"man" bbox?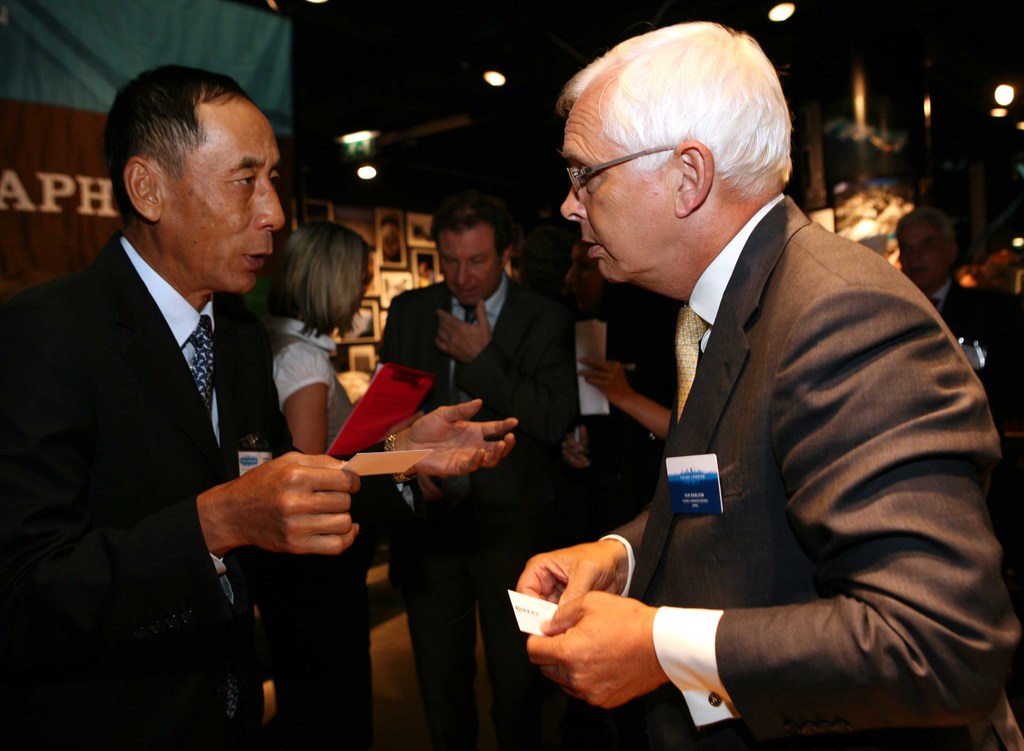
373, 201, 568, 750
